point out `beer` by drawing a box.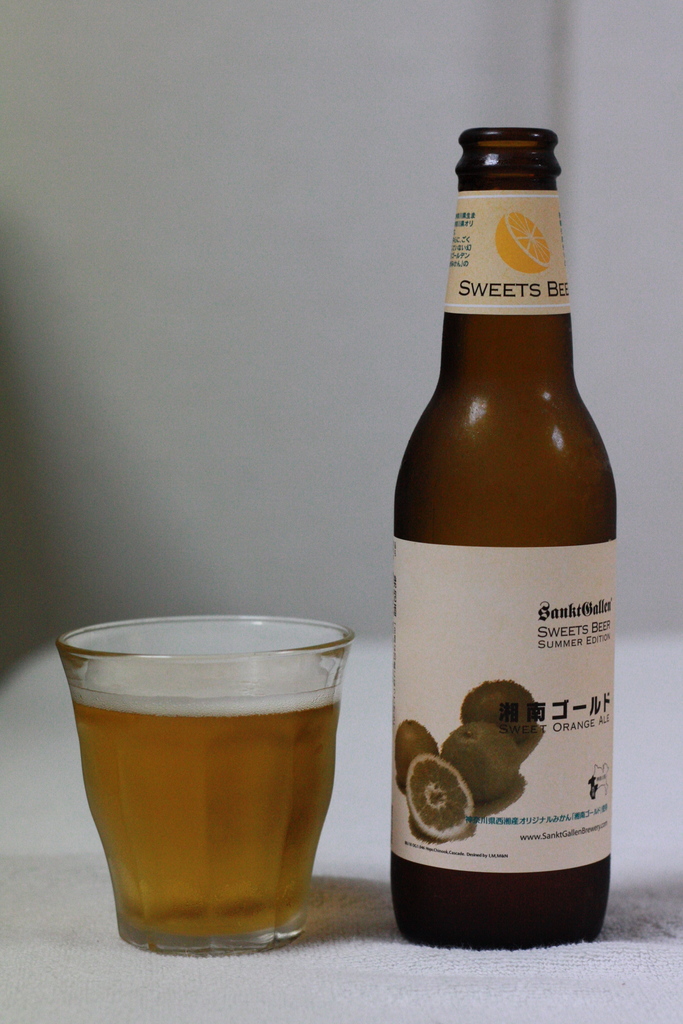
crop(76, 662, 339, 951).
